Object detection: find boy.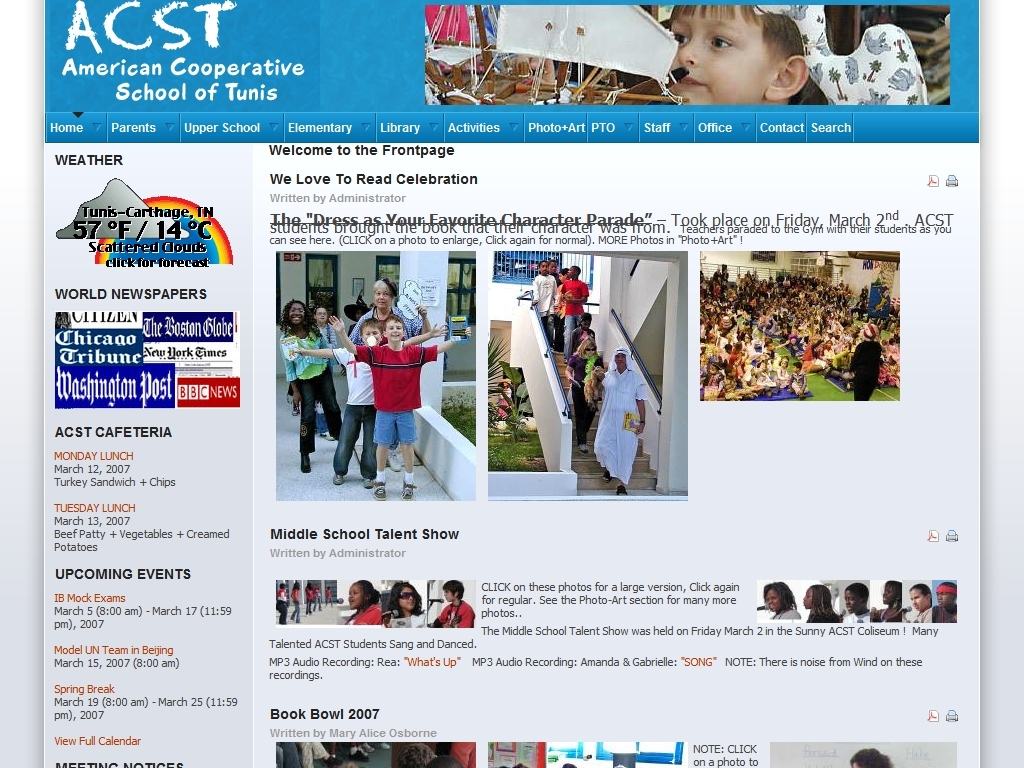
<region>326, 313, 471, 503</region>.
